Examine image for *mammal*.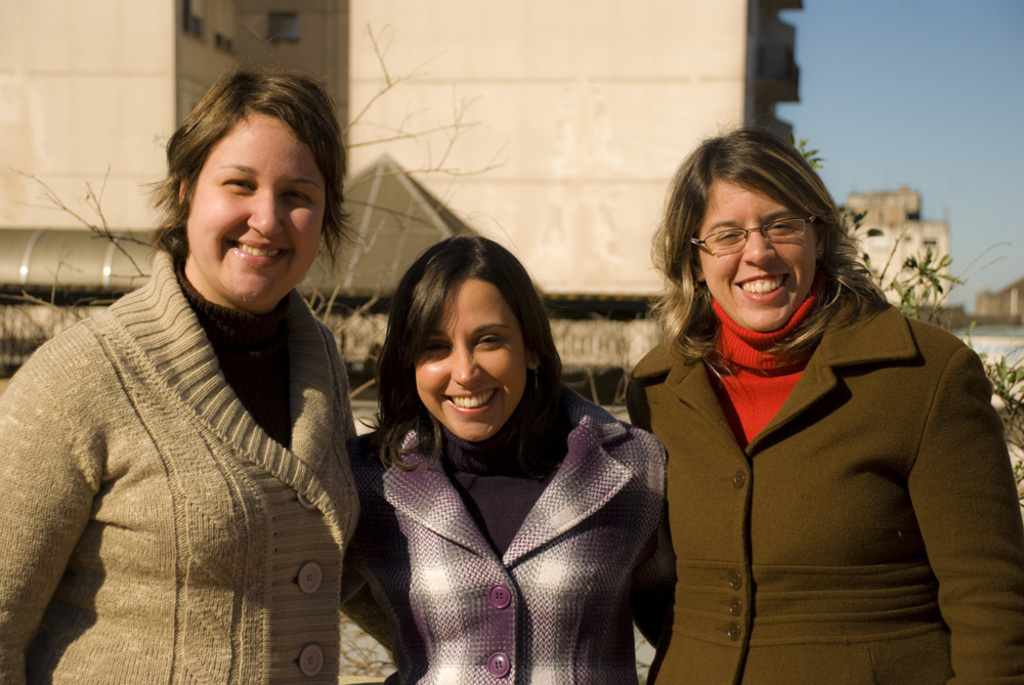
Examination result: (left=0, top=99, right=383, bottom=636).
